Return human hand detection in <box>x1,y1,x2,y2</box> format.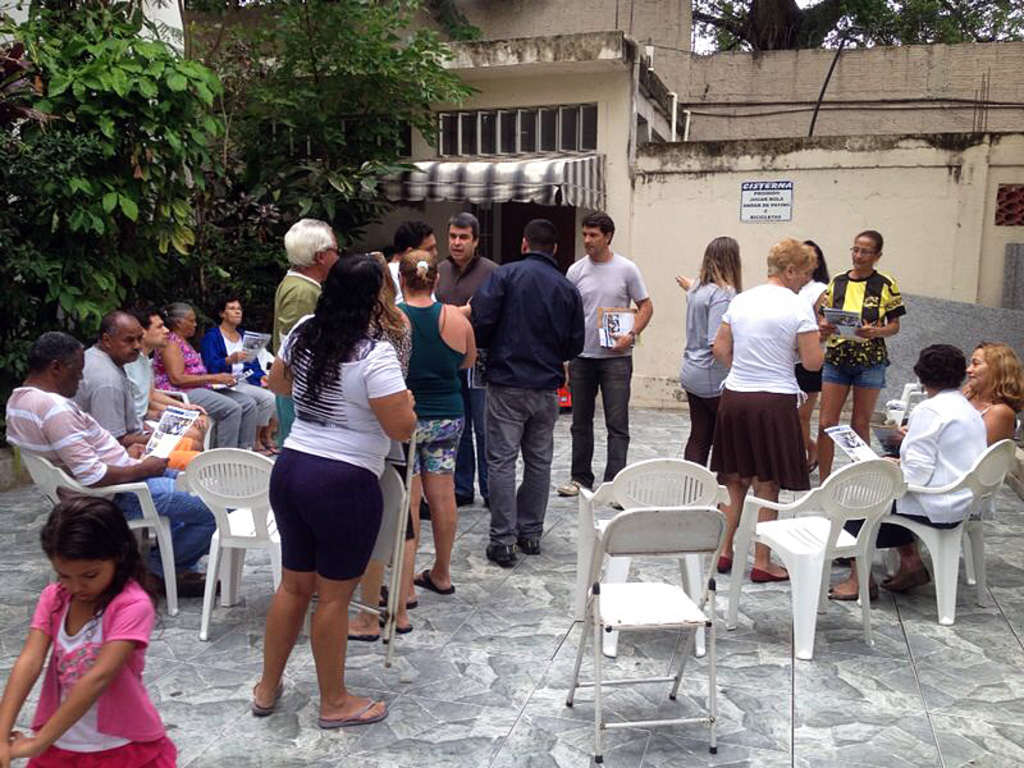
<box>608,329,632,353</box>.
